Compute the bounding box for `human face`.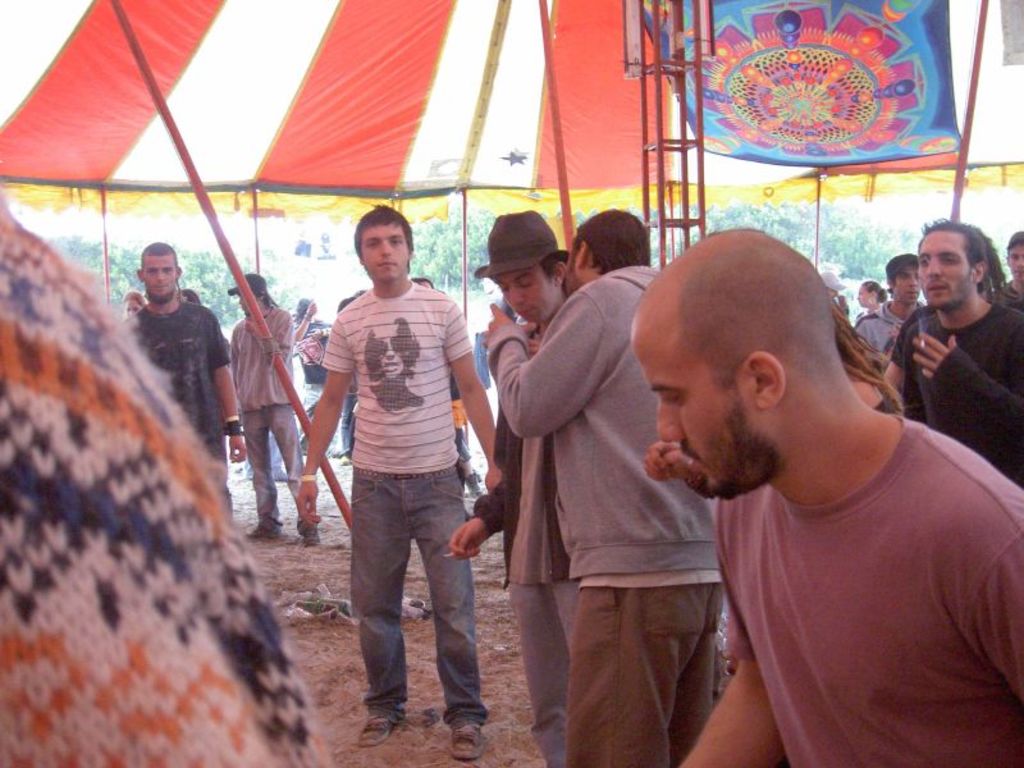
bbox=(914, 232, 977, 312).
